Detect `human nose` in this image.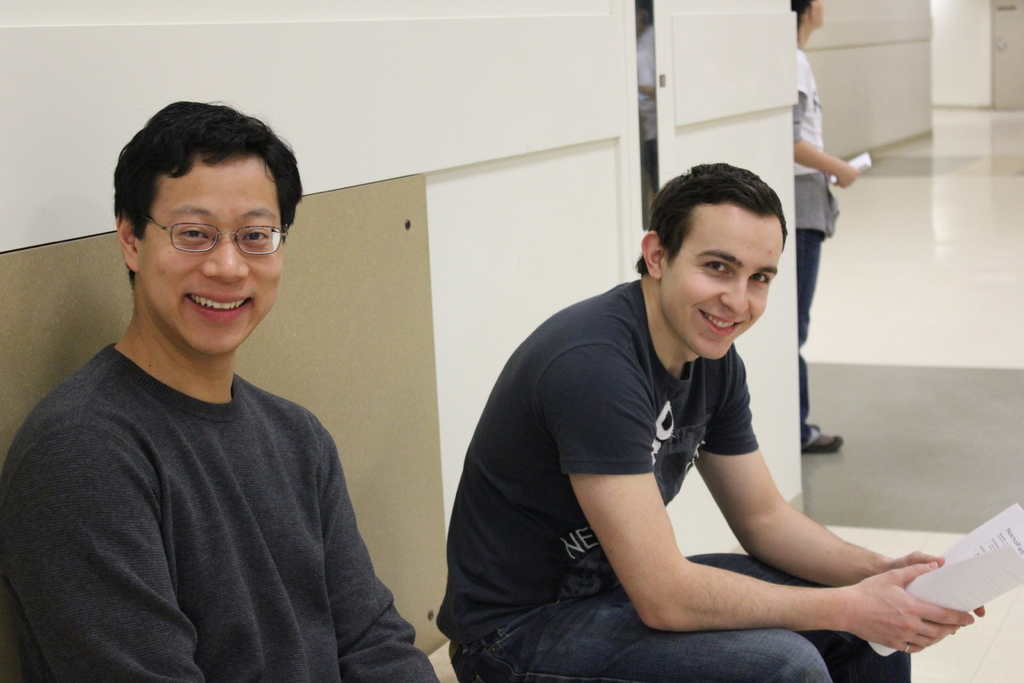
Detection: x1=196, y1=228, x2=252, y2=287.
